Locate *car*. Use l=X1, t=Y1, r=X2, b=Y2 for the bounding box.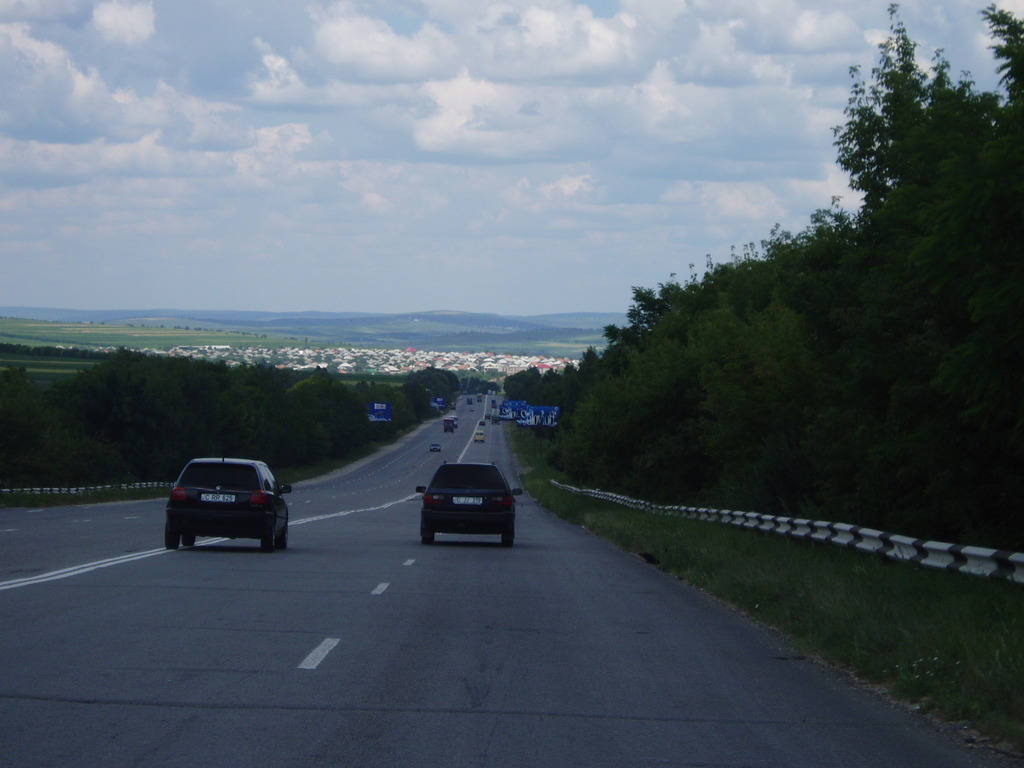
l=157, t=454, r=291, b=563.
